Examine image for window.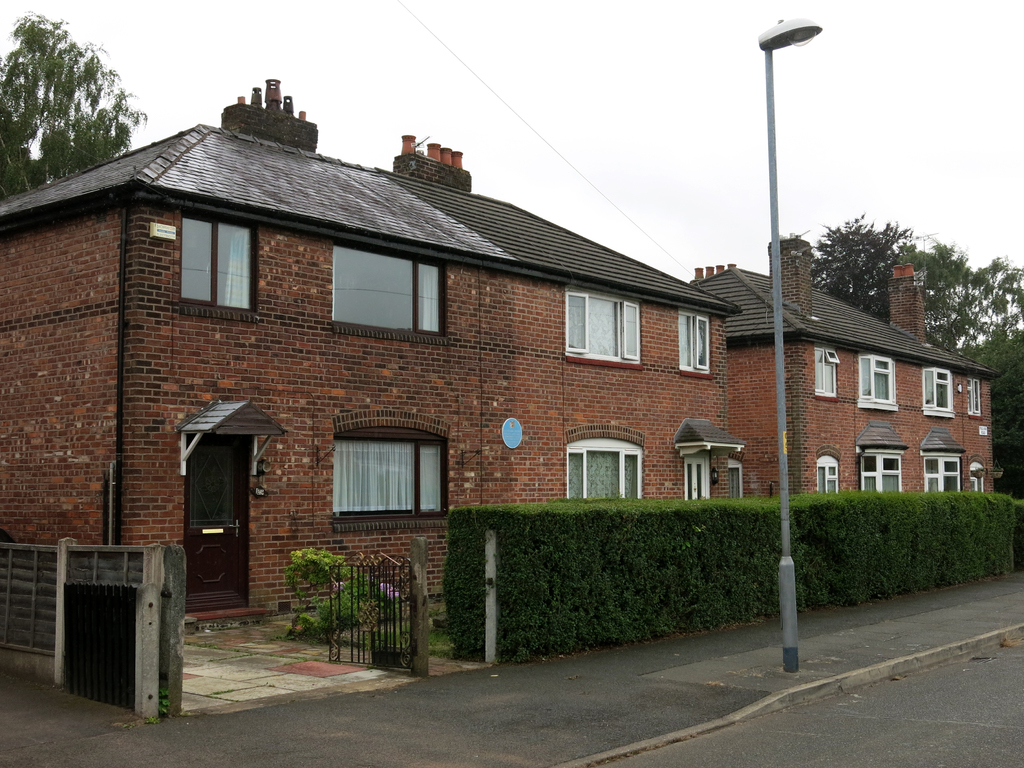
Examination result: [564, 284, 645, 369].
